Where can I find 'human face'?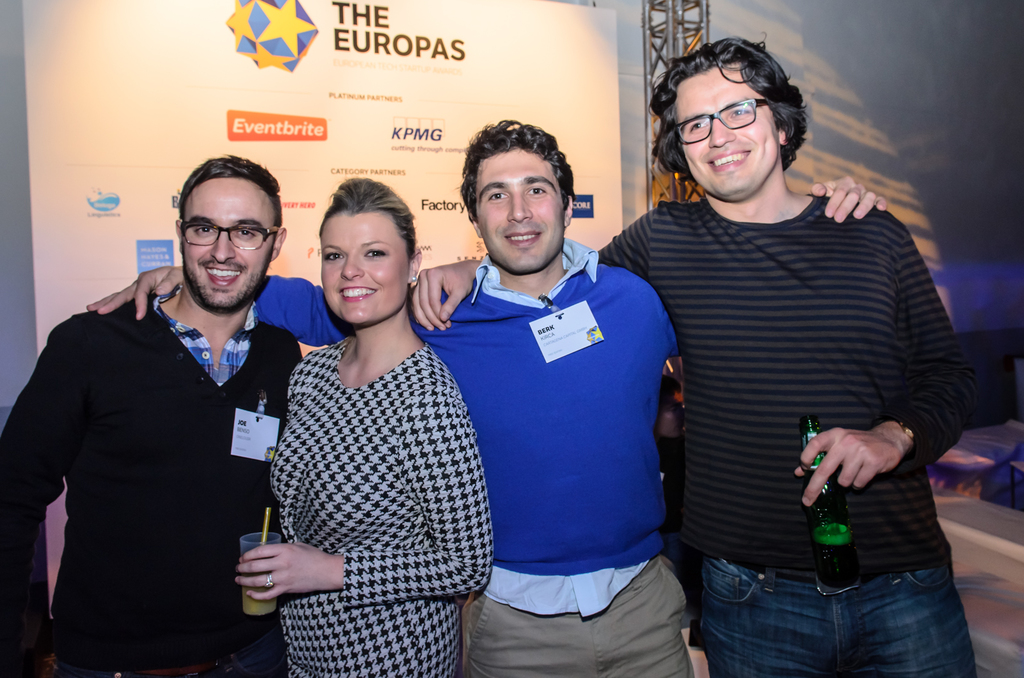
You can find it at x1=675, y1=59, x2=779, y2=200.
